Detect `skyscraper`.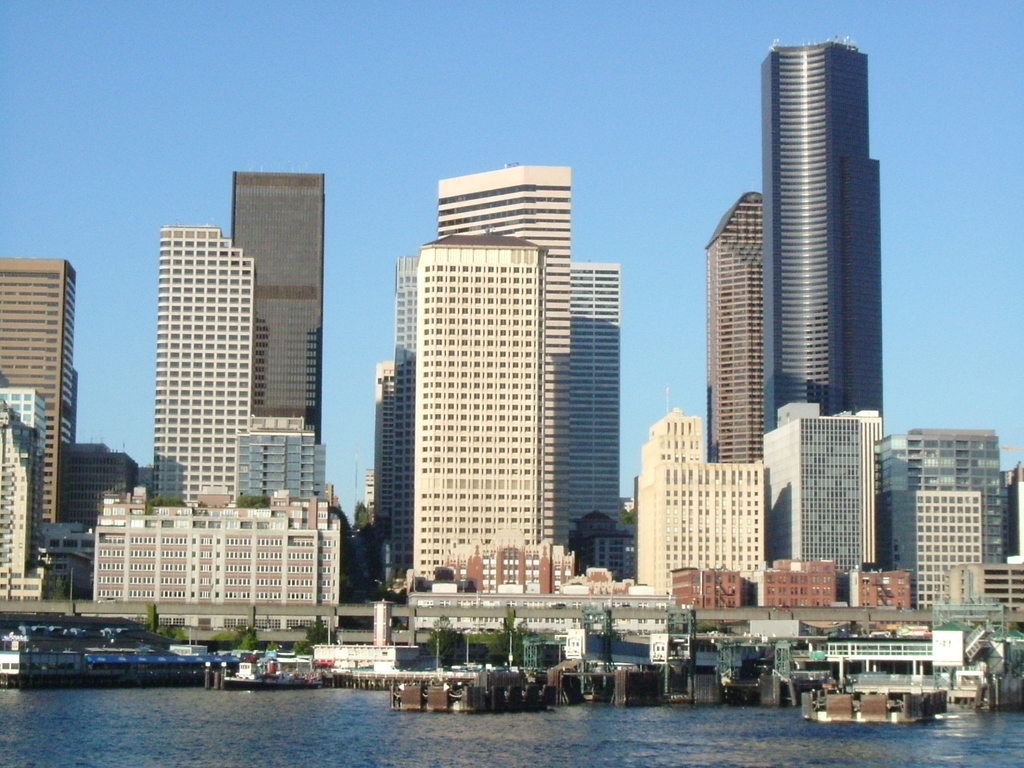
Detected at detection(710, 182, 760, 468).
